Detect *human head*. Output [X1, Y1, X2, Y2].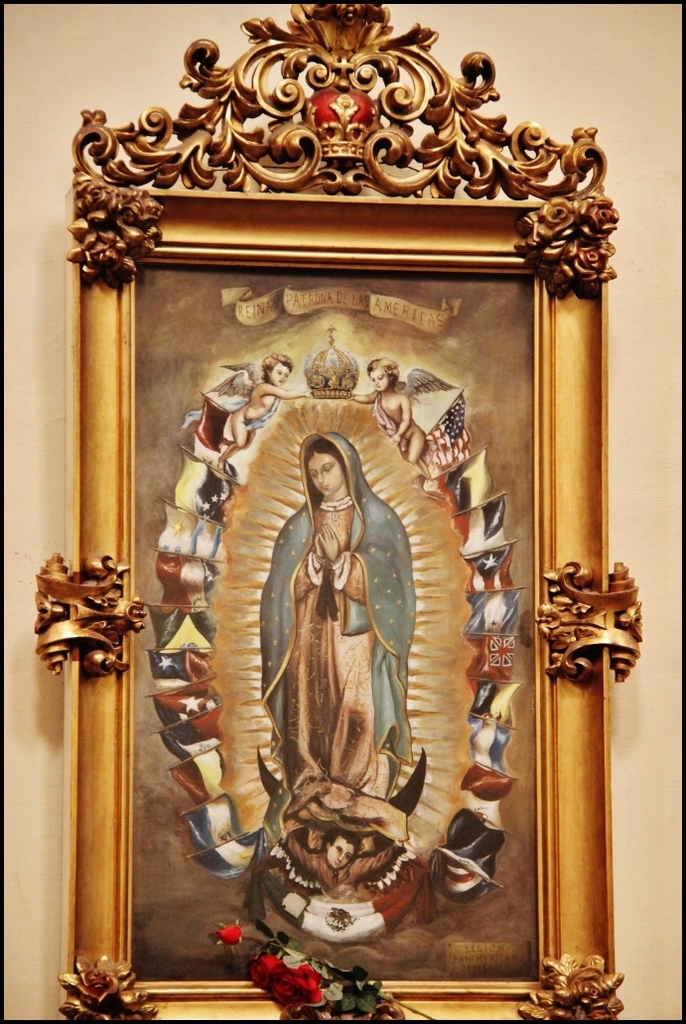
[369, 358, 400, 392].
